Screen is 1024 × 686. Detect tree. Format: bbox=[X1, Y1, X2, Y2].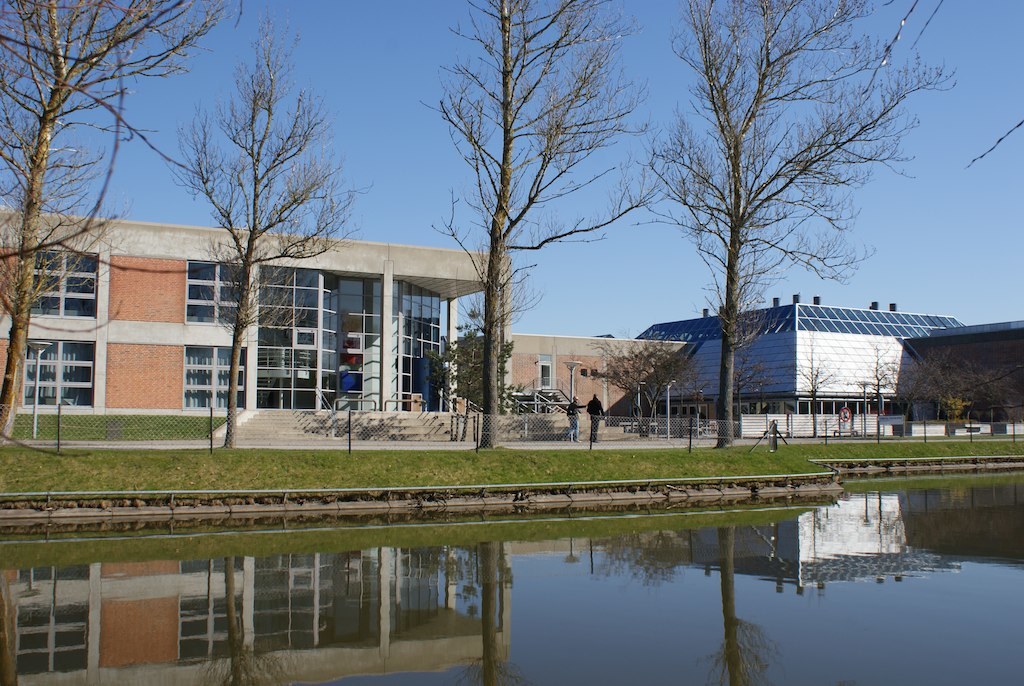
bbox=[677, 366, 709, 425].
